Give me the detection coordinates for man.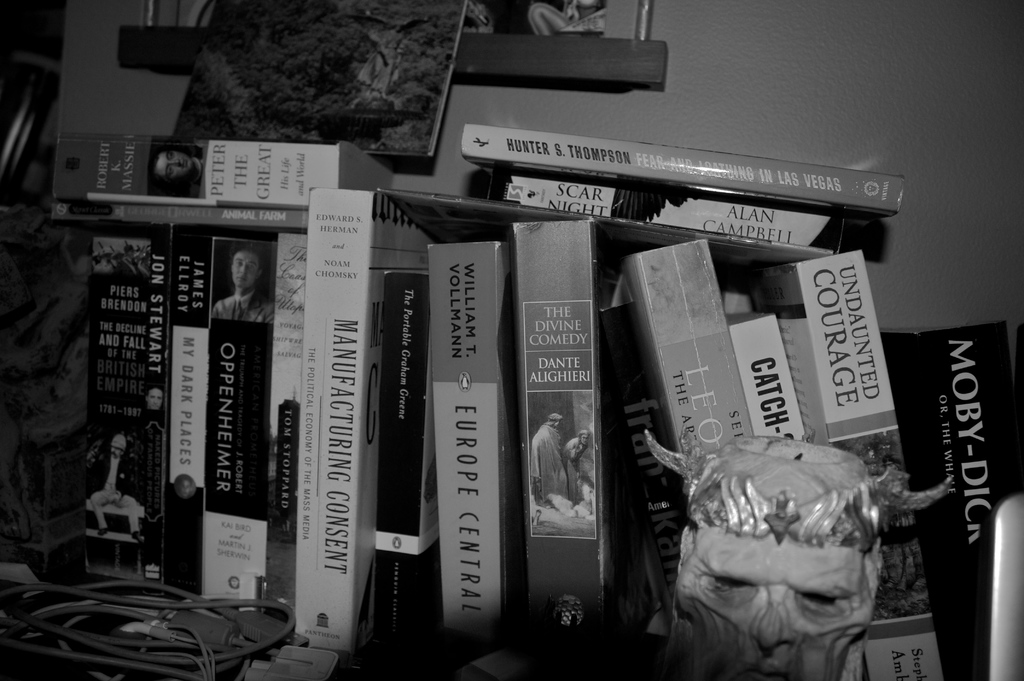
<region>88, 429, 137, 547</region>.
